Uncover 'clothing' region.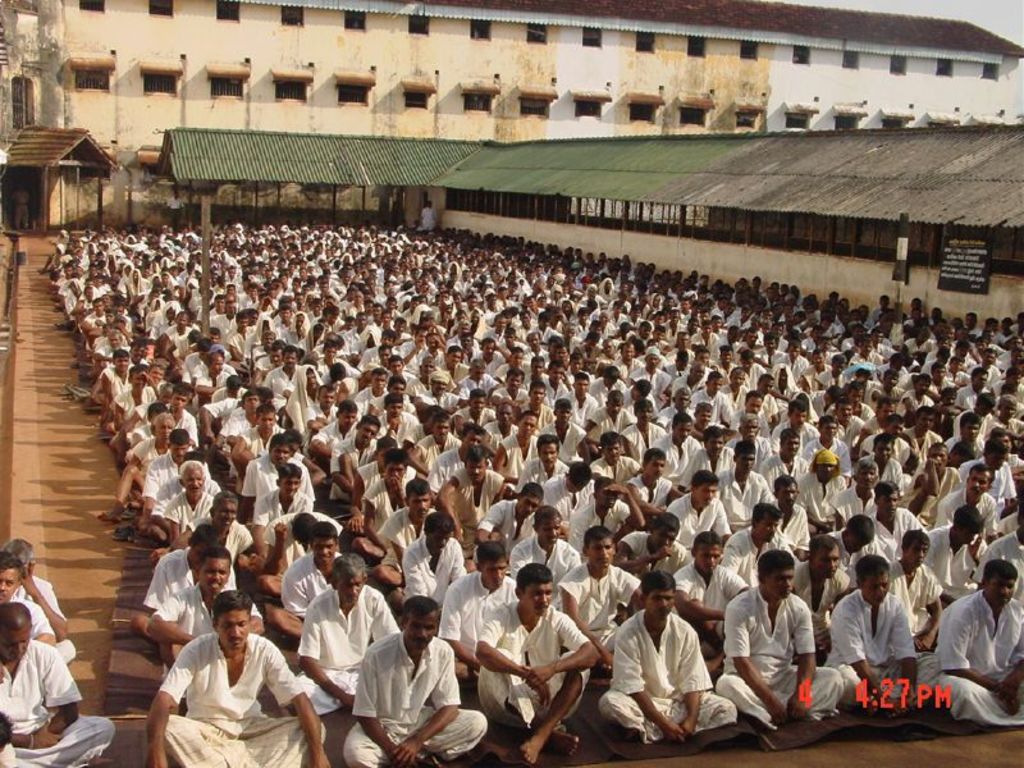
Uncovered: <box>453,406,500,430</box>.
